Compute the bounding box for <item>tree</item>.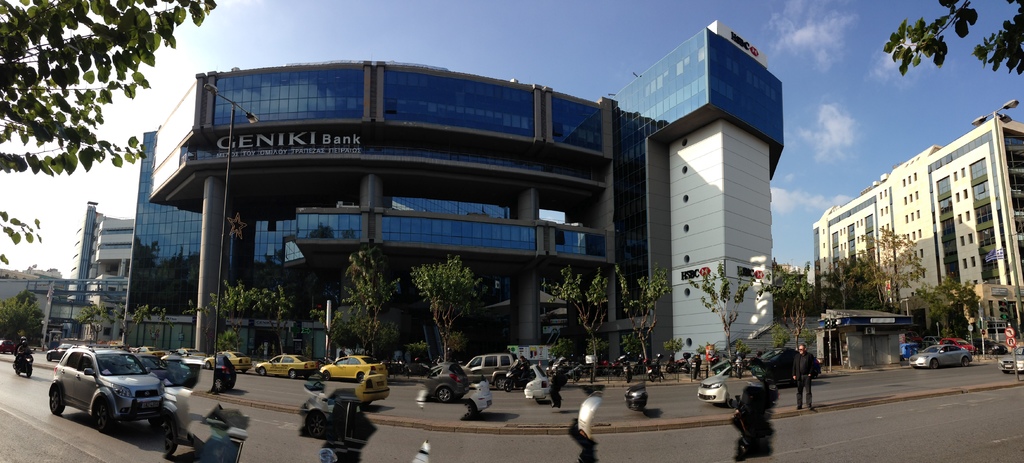
box=[0, 288, 47, 348].
